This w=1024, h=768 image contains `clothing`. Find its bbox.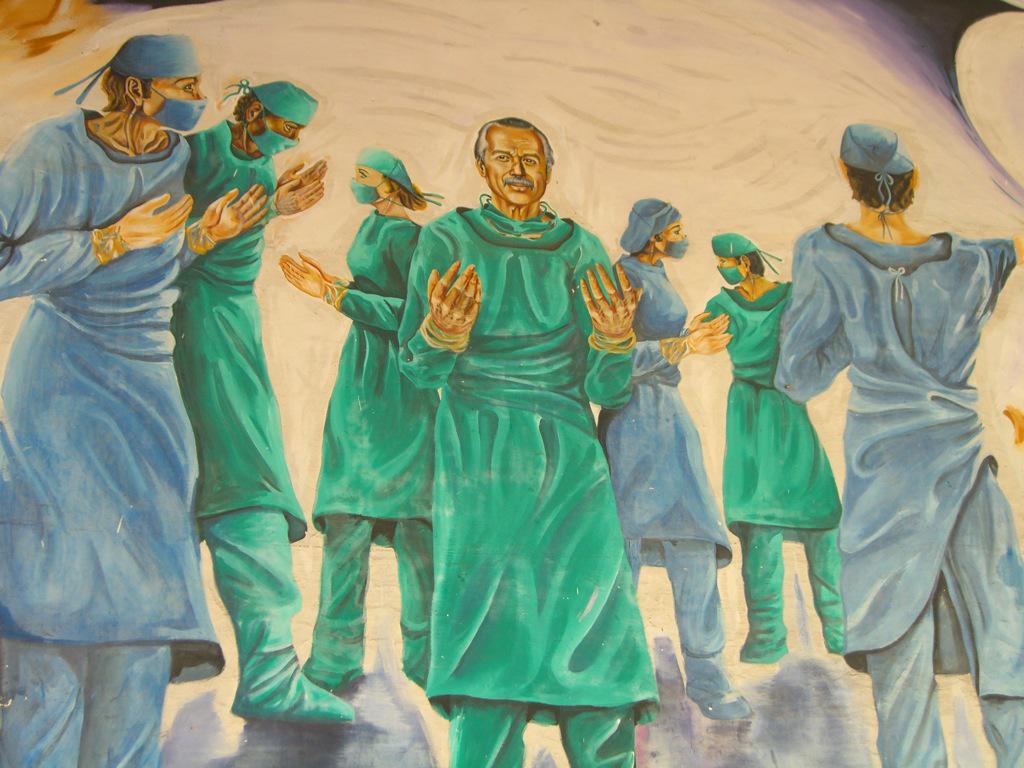
bbox=(170, 116, 305, 718).
